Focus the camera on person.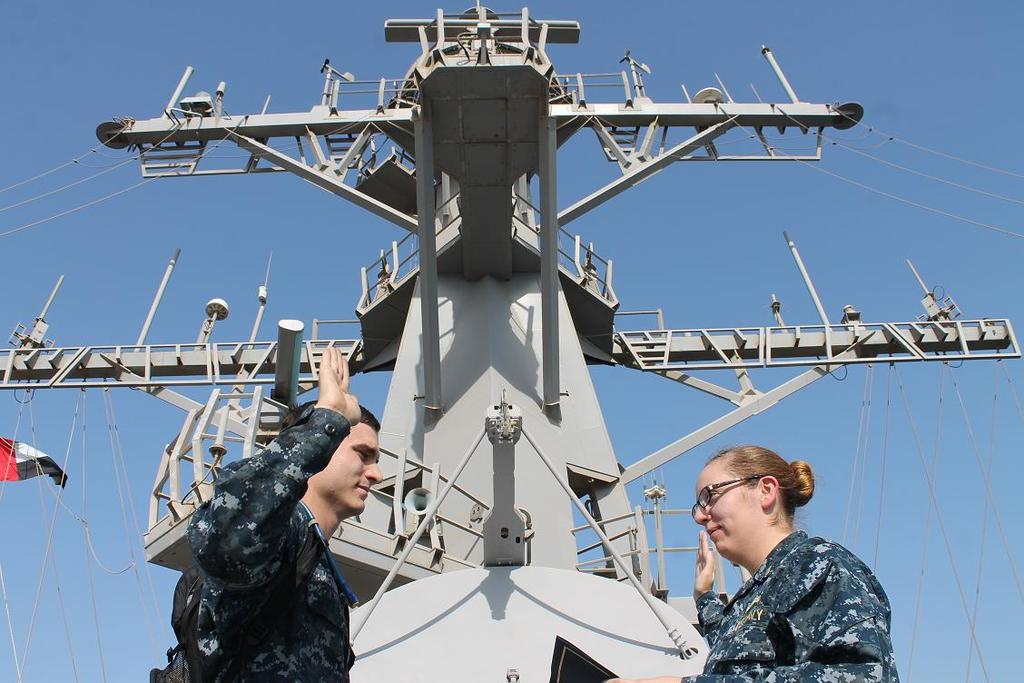
Focus region: (176,352,395,682).
